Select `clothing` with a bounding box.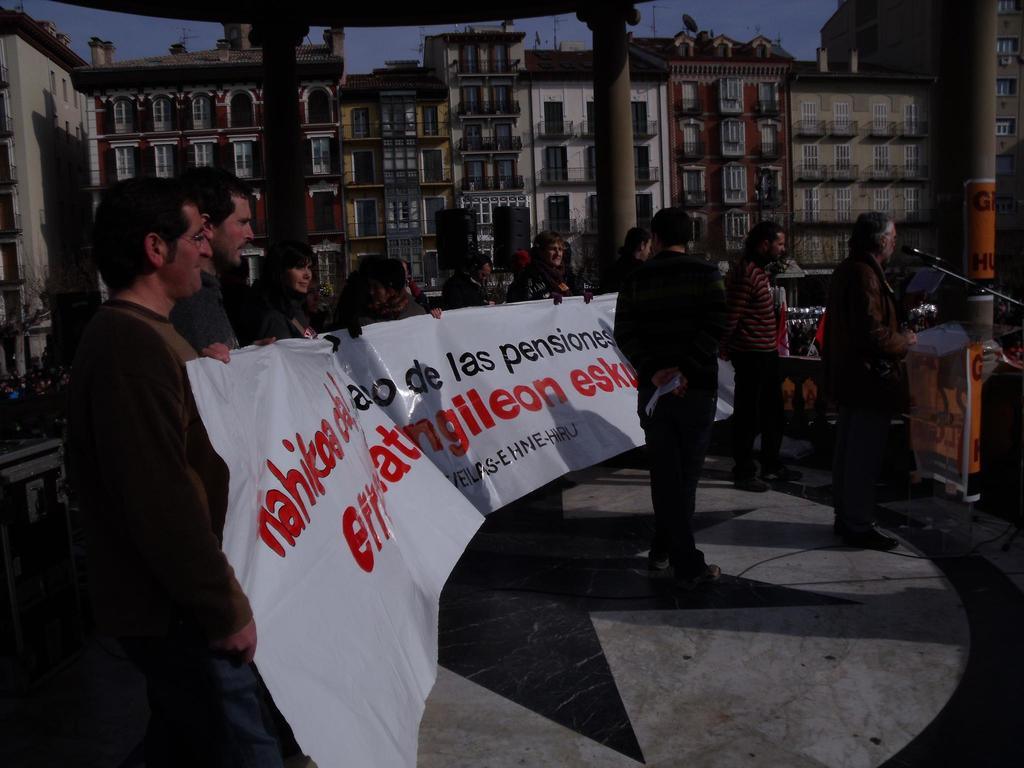
region(278, 299, 326, 341).
